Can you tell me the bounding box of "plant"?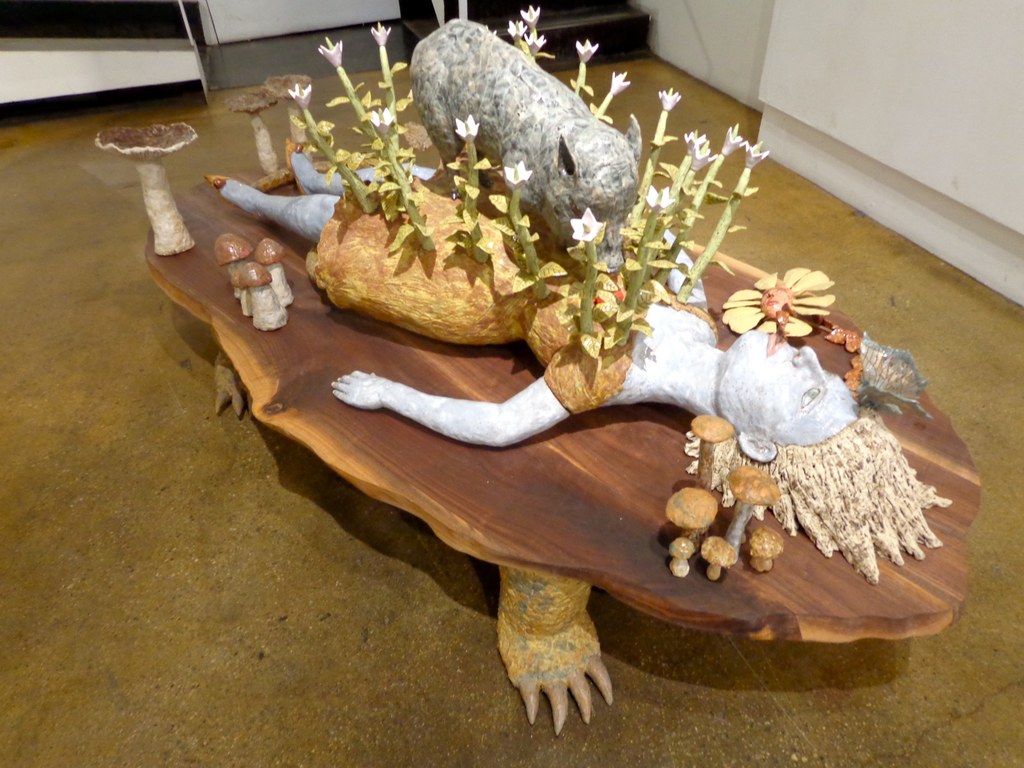
[left=500, top=19, right=529, bottom=50].
